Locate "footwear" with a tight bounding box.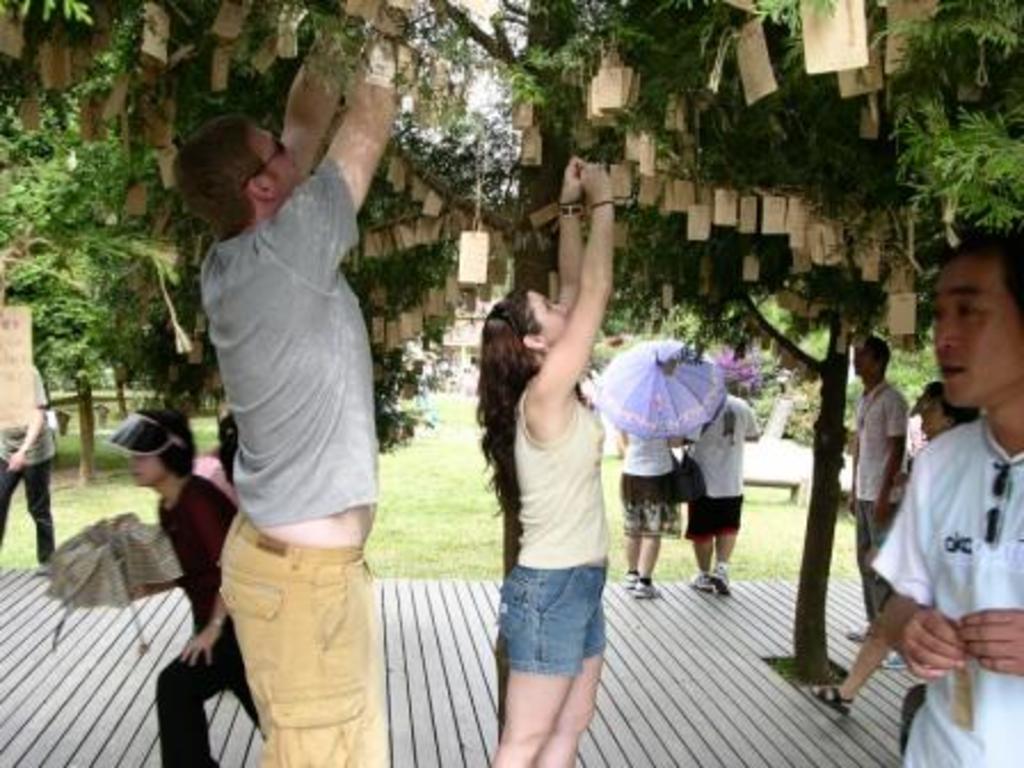
<box>880,649,905,667</box>.
